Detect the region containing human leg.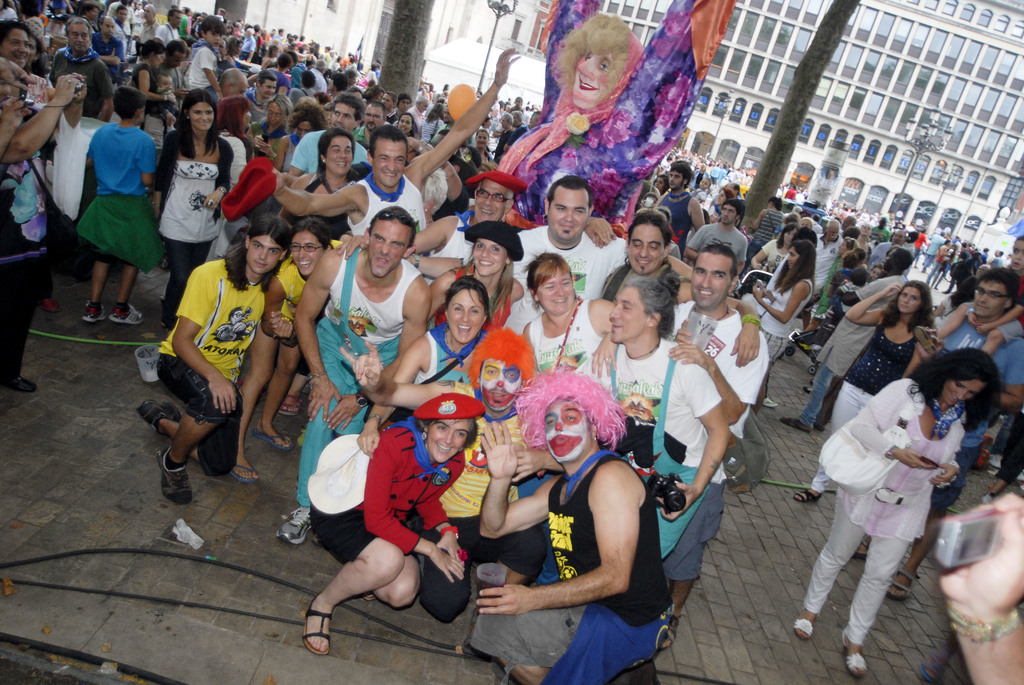
Rect(774, 363, 834, 429).
